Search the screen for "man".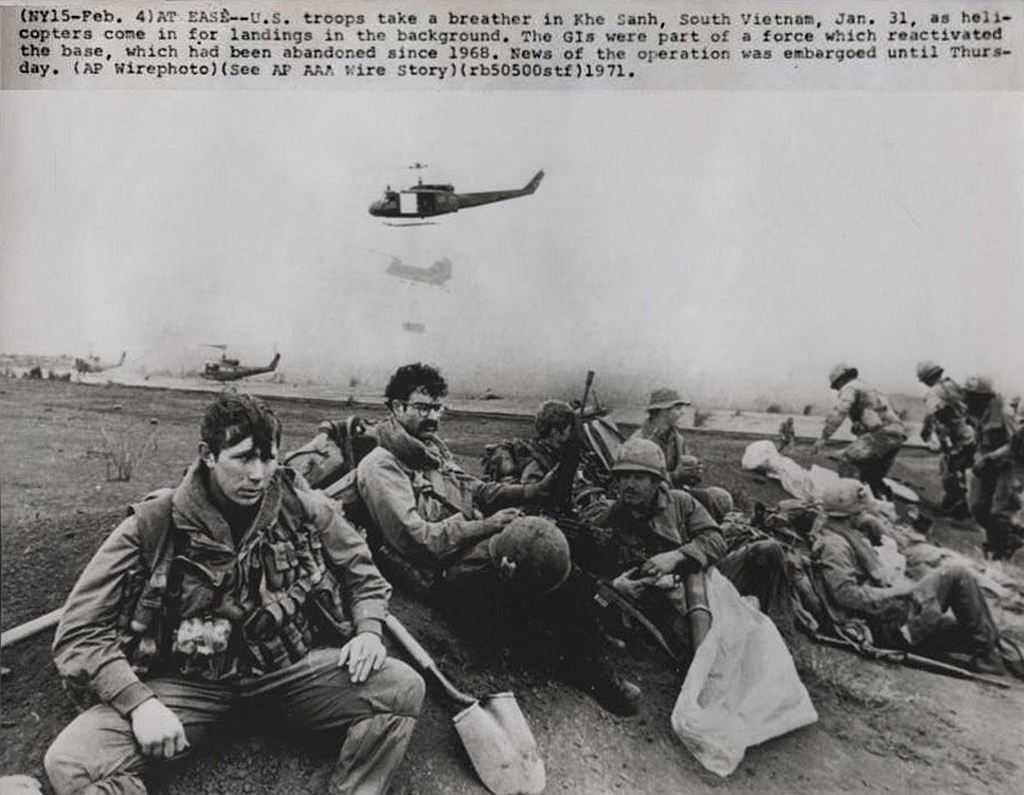
Found at [812, 484, 1023, 680].
